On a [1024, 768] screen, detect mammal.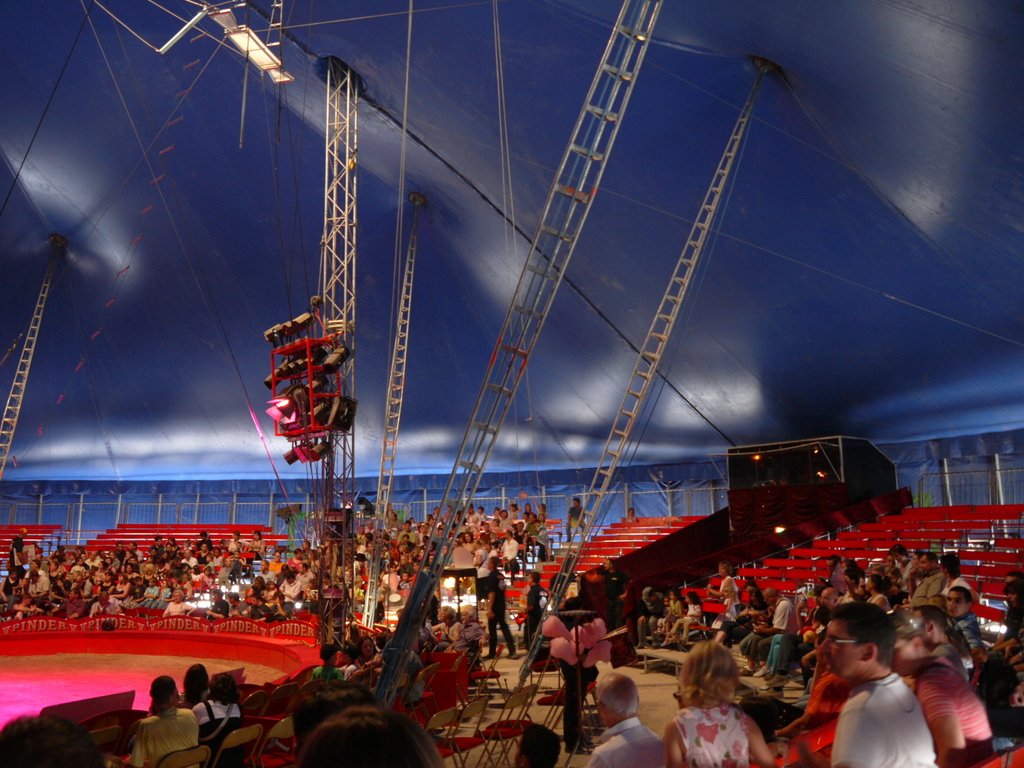
select_region(705, 560, 738, 633).
